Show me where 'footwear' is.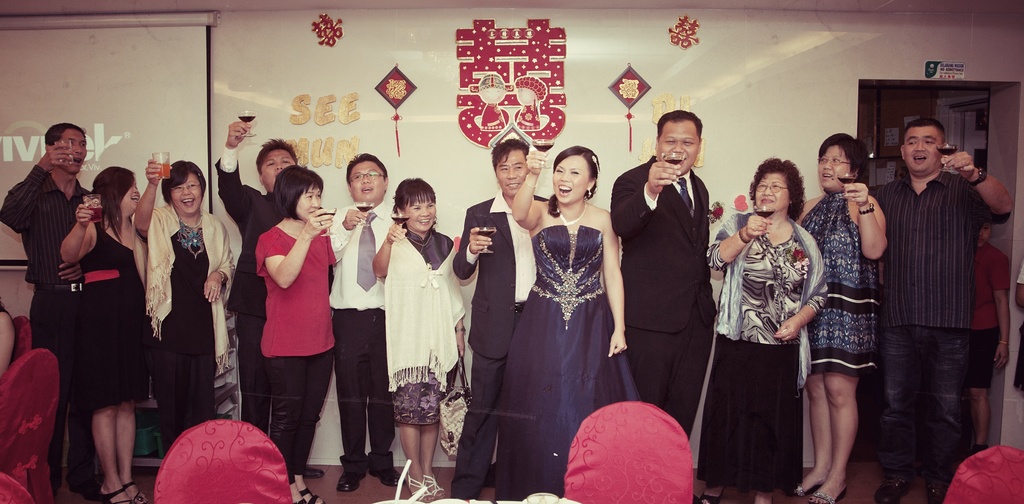
'footwear' is at crop(70, 470, 107, 500).
